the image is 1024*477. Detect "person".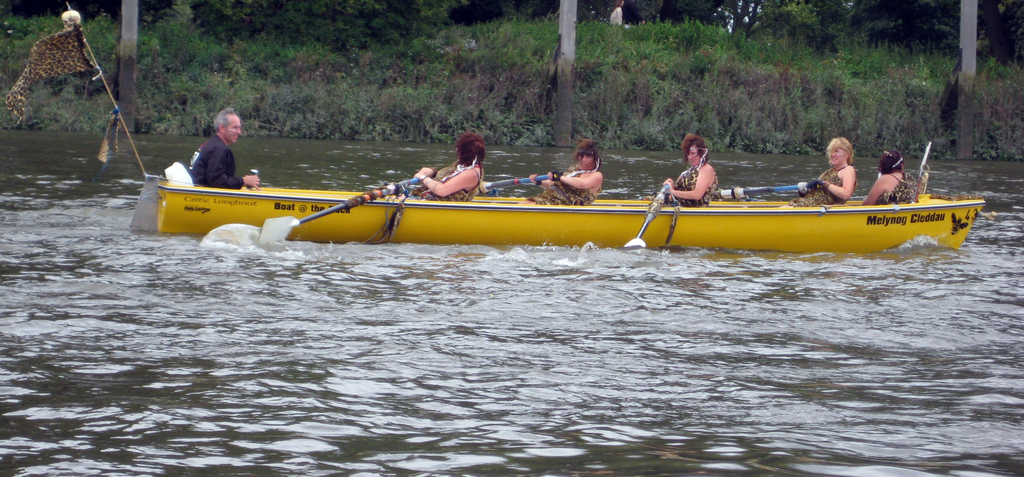
Detection: select_region(178, 113, 243, 183).
